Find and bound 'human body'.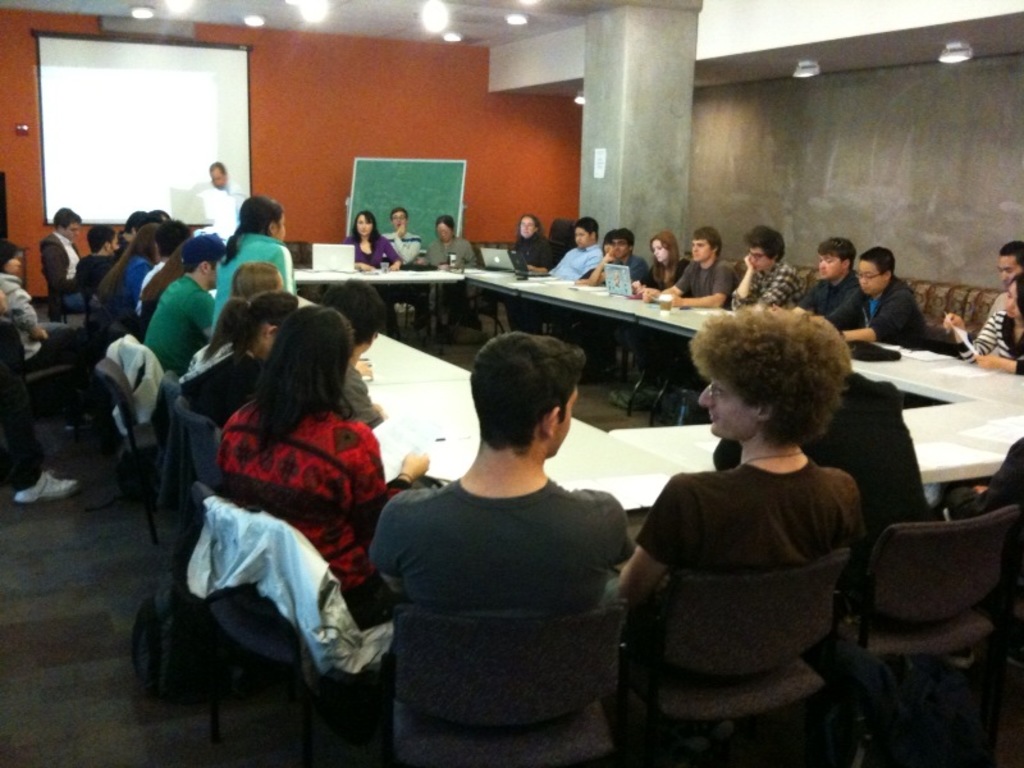
Bound: x1=943, y1=276, x2=1023, y2=384.
